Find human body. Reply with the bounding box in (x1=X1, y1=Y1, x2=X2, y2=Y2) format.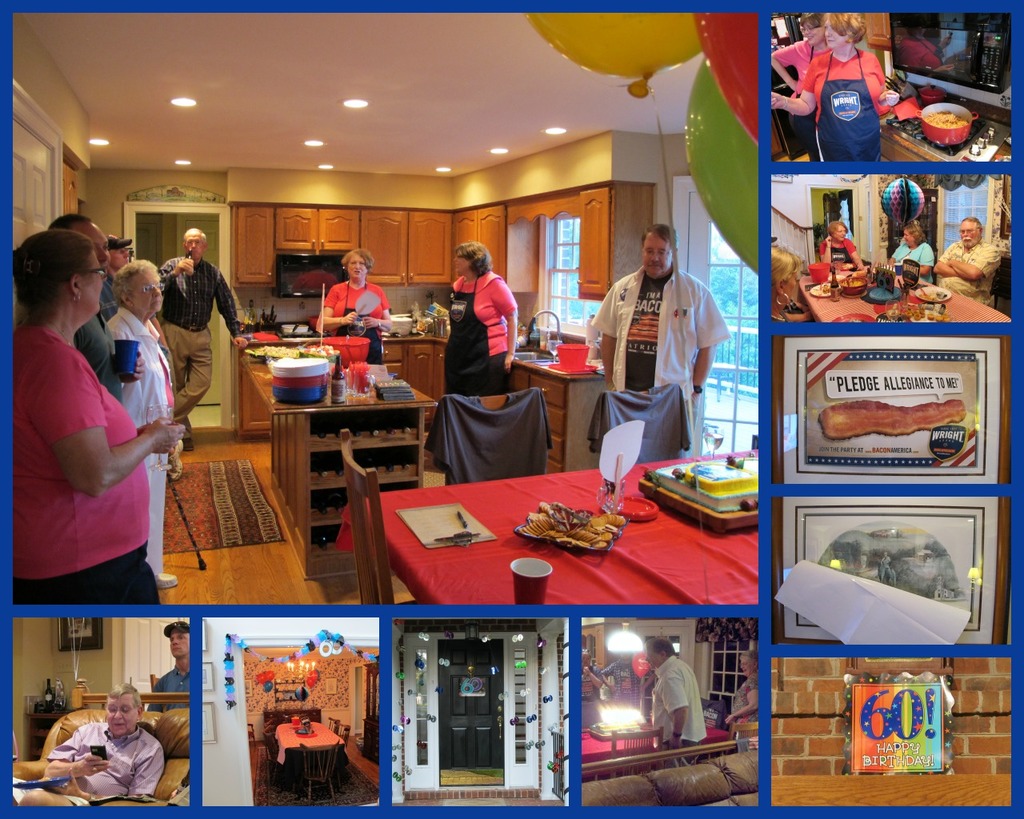
(x1=72, y1=315, x2=146, y2=403).
